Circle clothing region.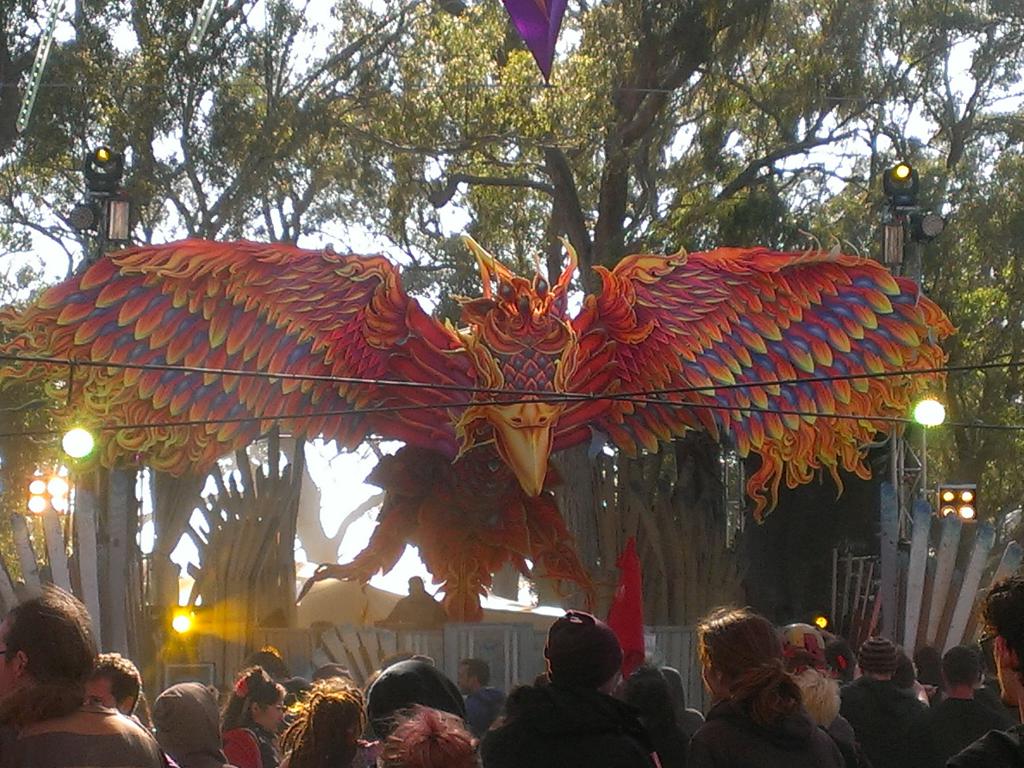
Region: <bbox>918, 695, 1016, 767</bbox>.
